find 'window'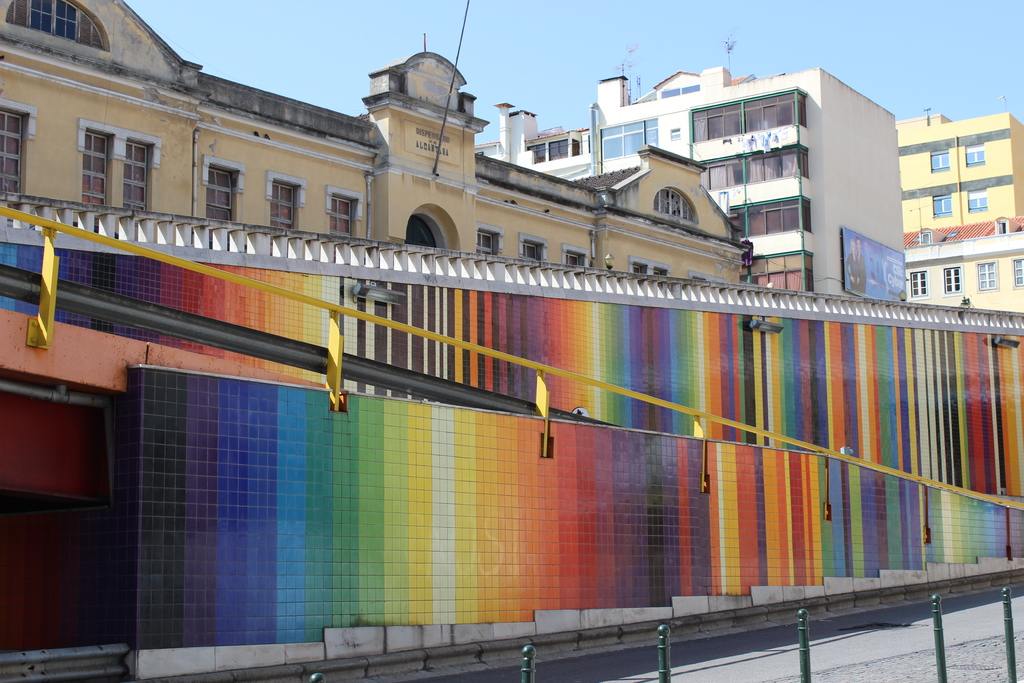
630/265/640/274
